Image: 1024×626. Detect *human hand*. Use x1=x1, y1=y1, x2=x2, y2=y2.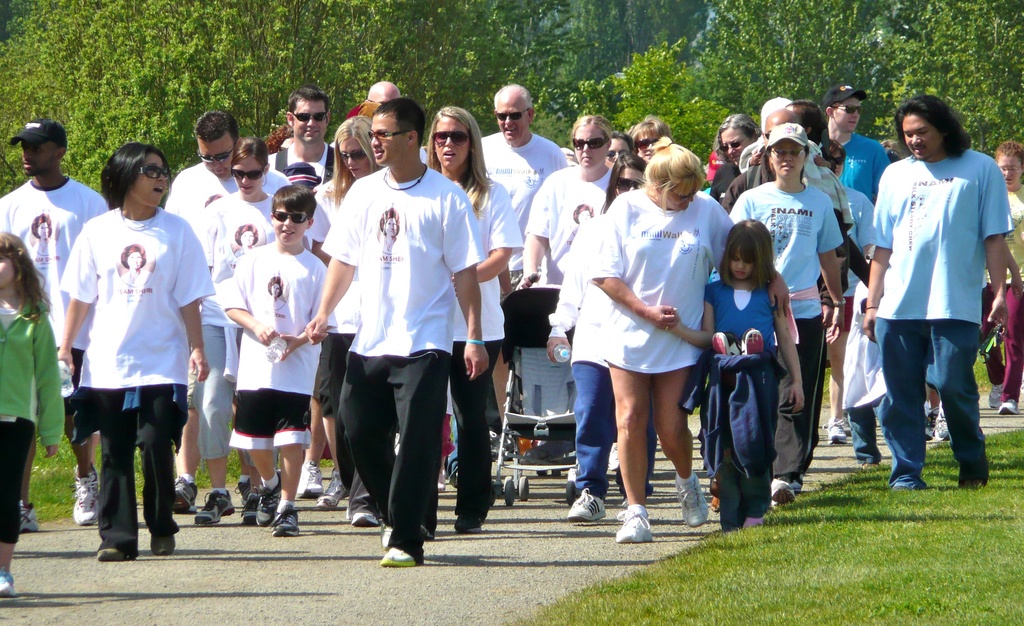
x1=767, y1=272, x2=792, y2=322.
